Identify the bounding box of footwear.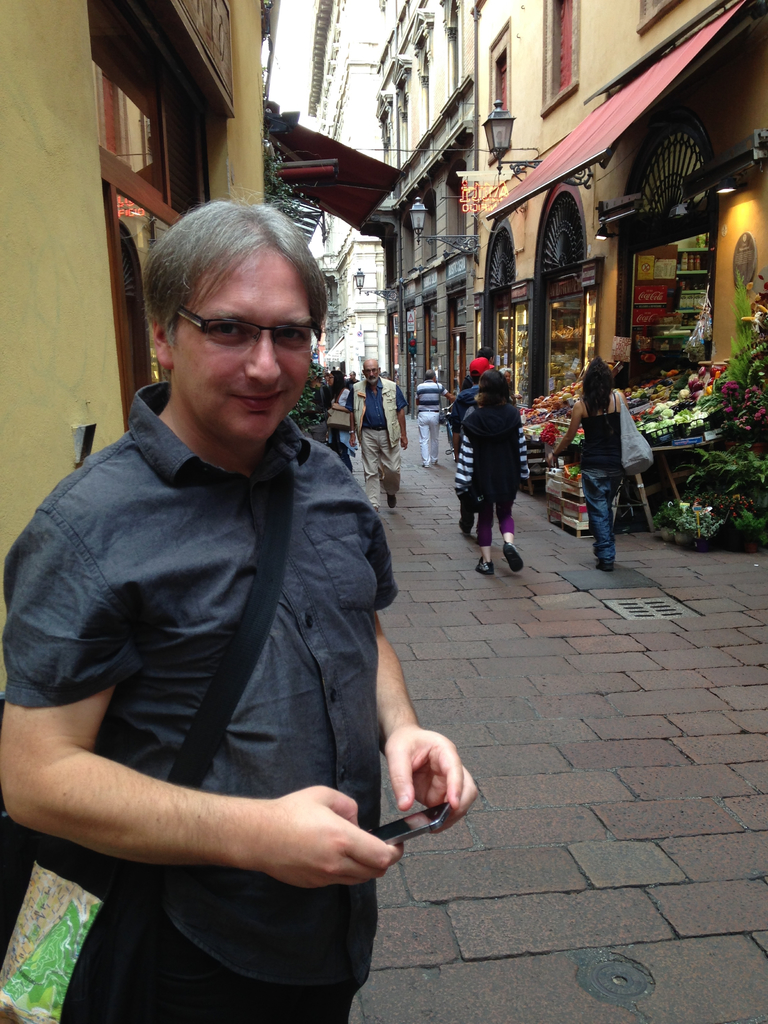
bbox=[592, 564, 613, 574].
